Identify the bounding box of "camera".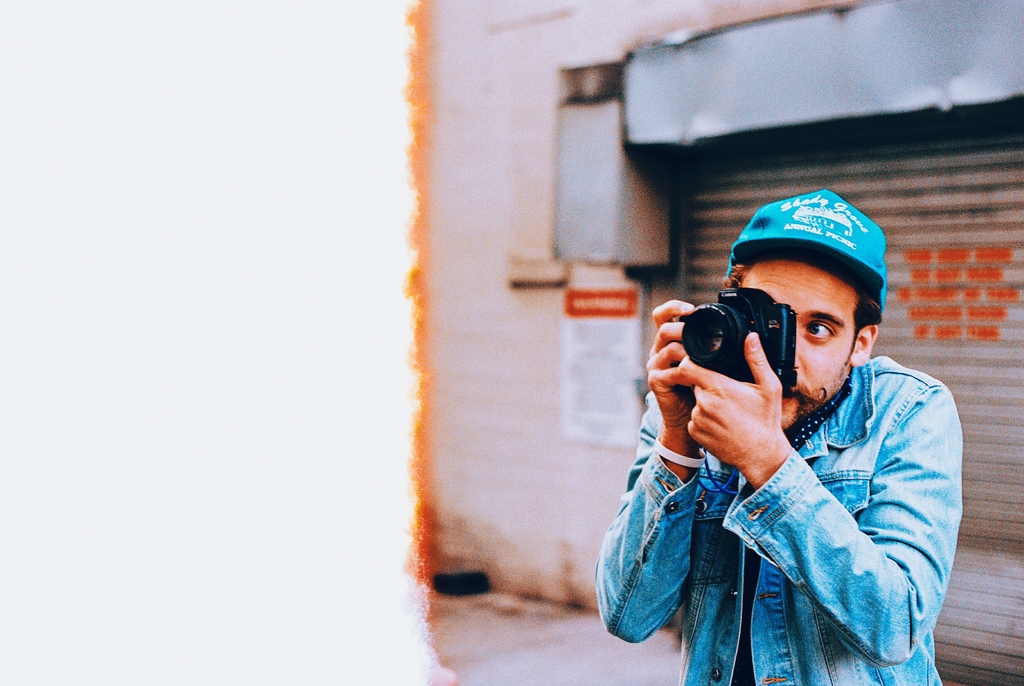
[x1=673, y1=291, x2=799, y2=393].
